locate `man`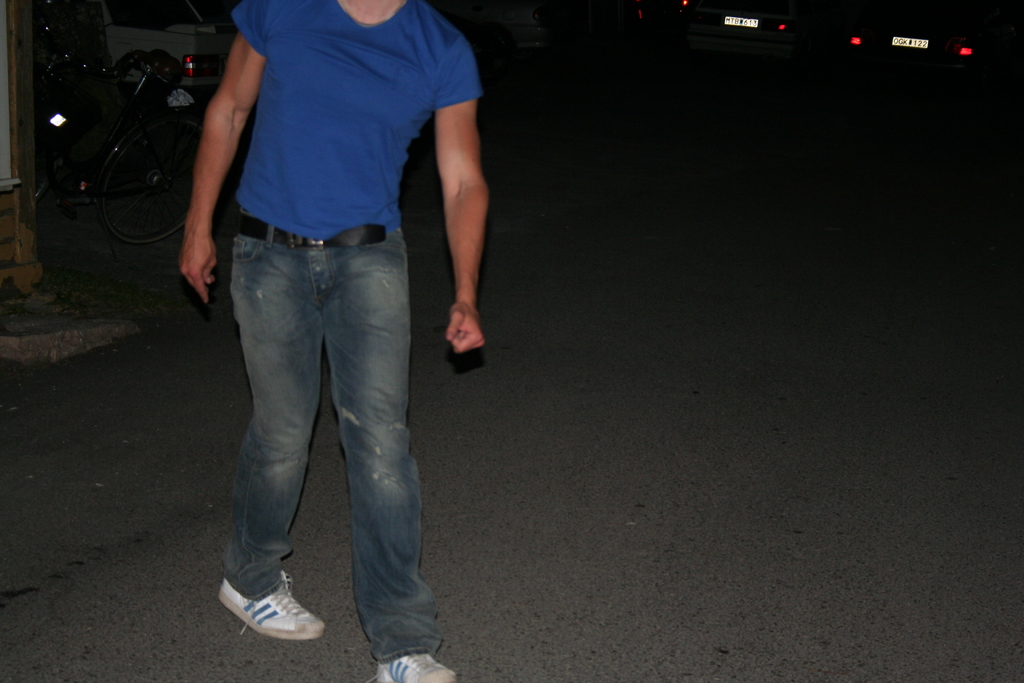
[left=163, top=1, right=509, bottom=681]
